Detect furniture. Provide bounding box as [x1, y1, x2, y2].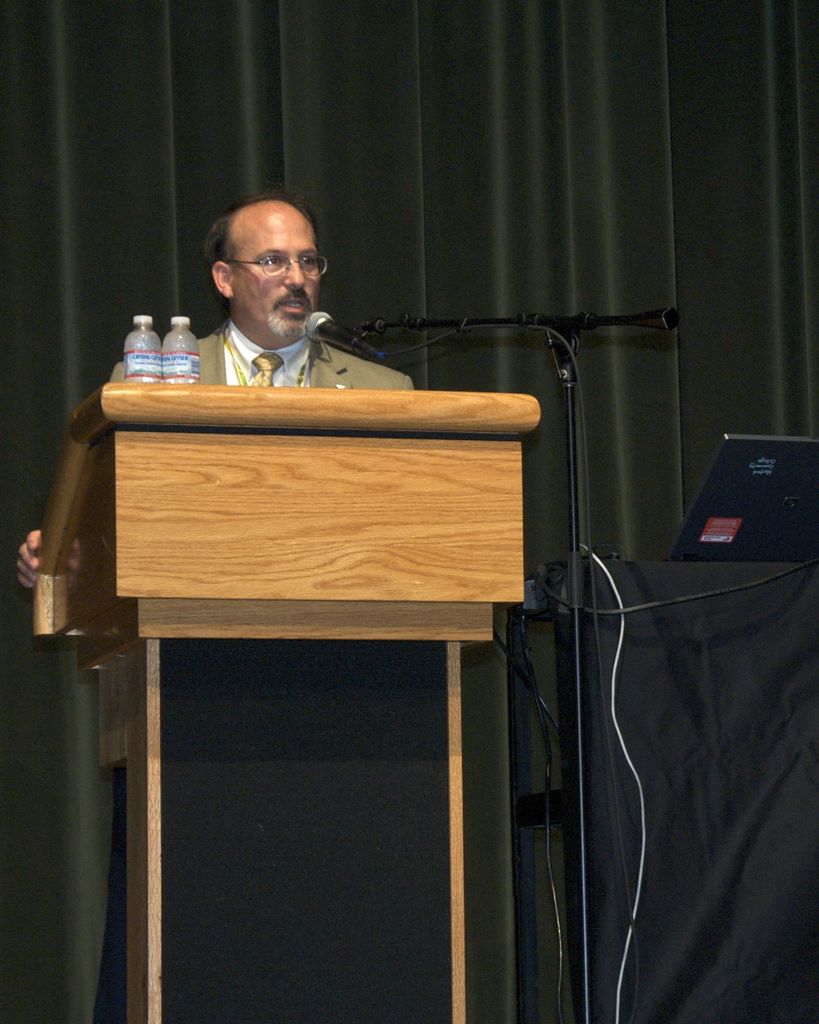
[31, 378, 544, 1023].
